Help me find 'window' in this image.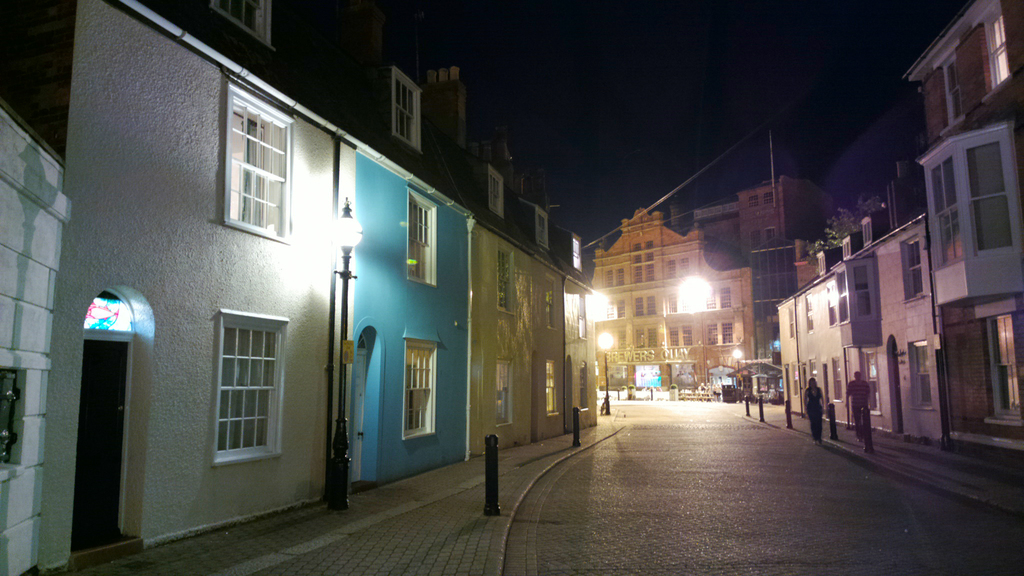
Found it: 648:296:657:312.
